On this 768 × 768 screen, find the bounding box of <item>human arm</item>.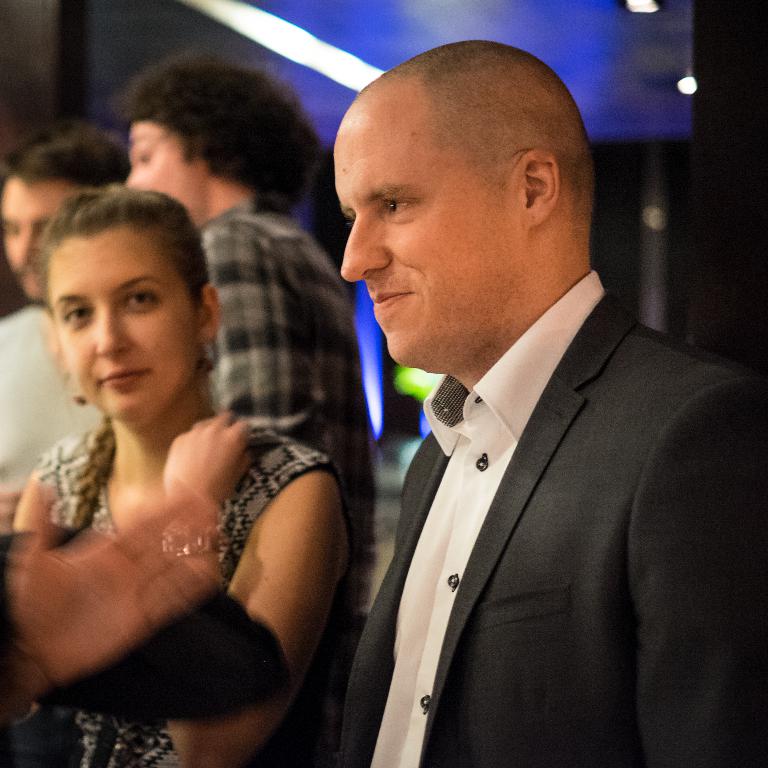
Bounding box: (163, 419, 344, 765).
